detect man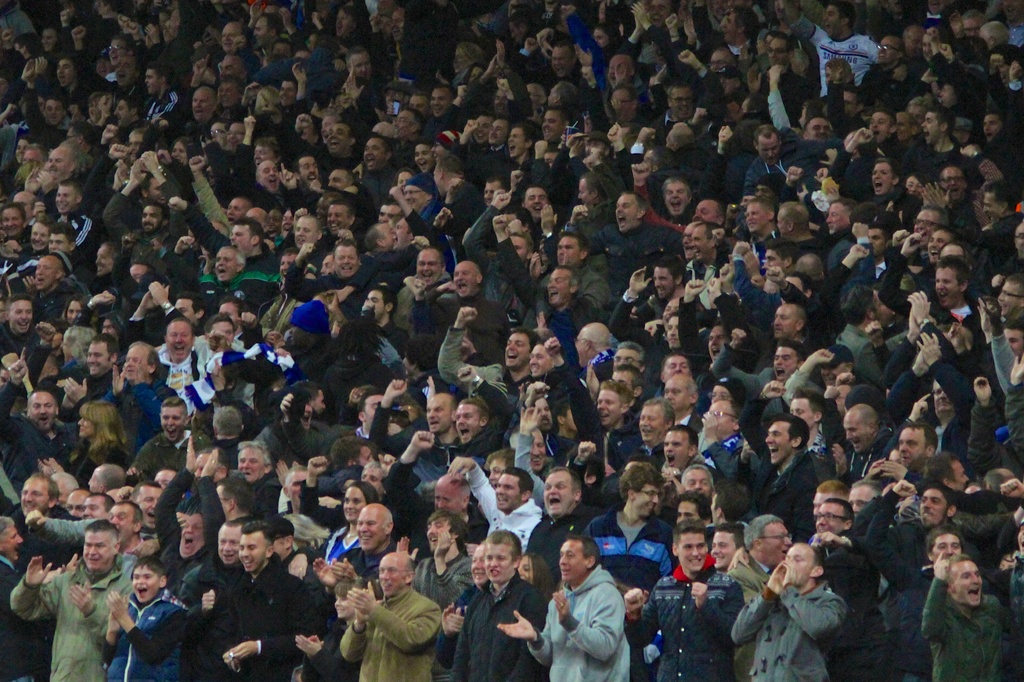
[0, 349, 72, 478]
